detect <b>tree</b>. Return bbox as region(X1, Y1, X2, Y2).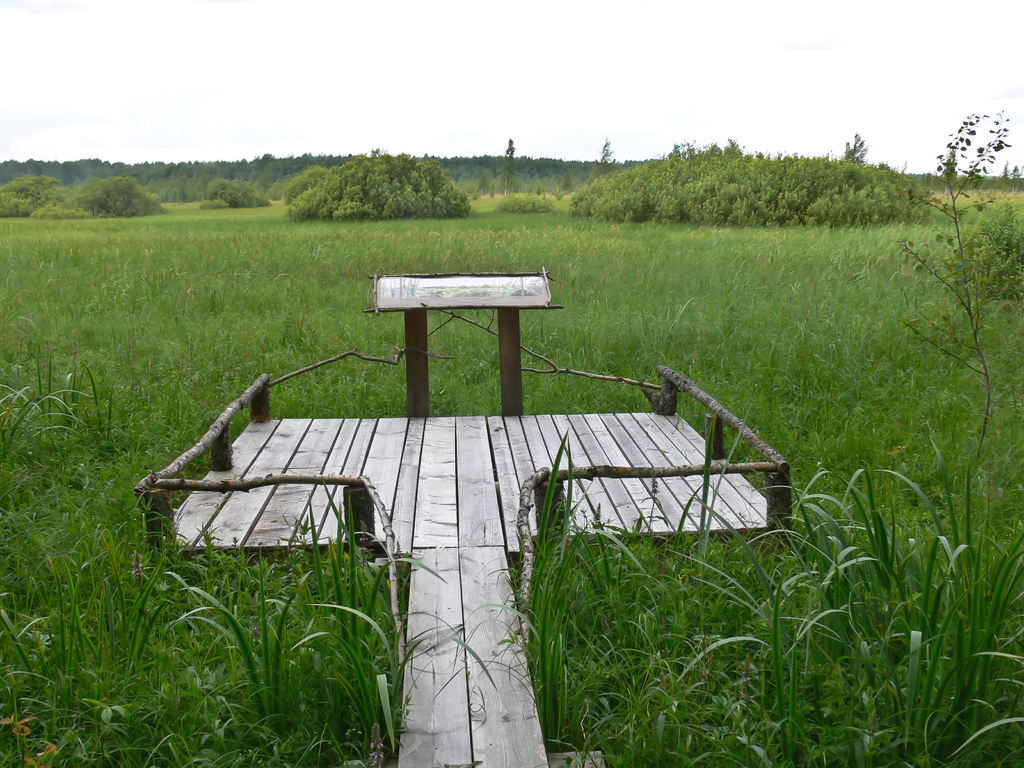
region(279, 154, 487, 213).
